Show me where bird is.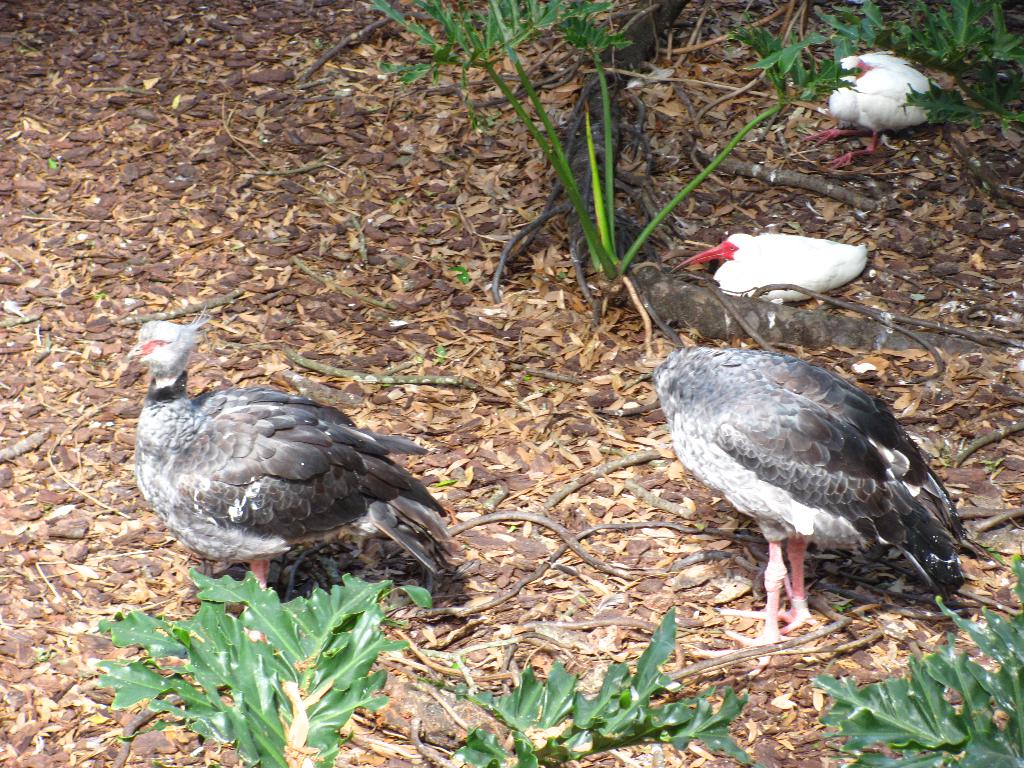
bird is at [x1=652, y1=340, x2=973, y2=680].
